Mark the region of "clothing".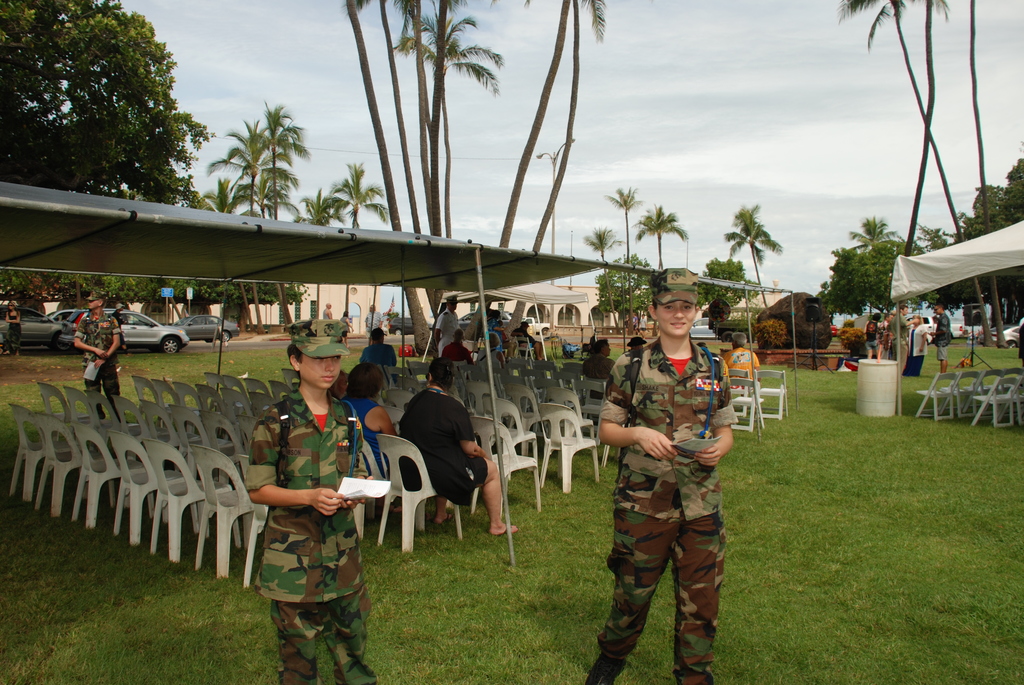
Region: pyautogui.locateOnScreen(486, 318, 499, 340).
